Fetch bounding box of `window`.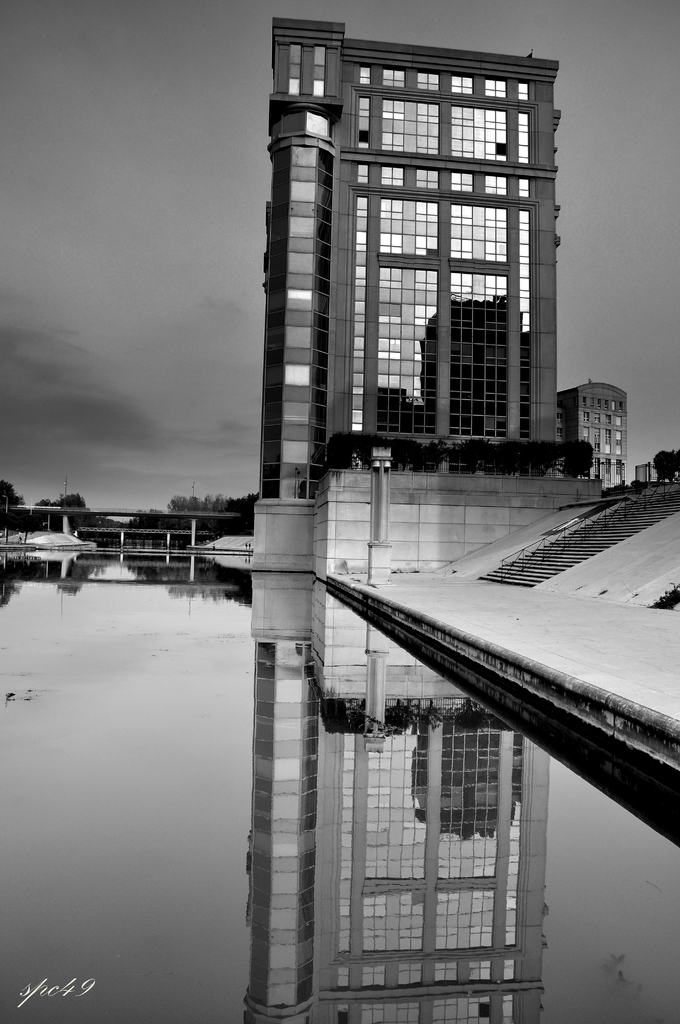
Bbox: [x1=359, y1=65, x2=369, y2=83].
